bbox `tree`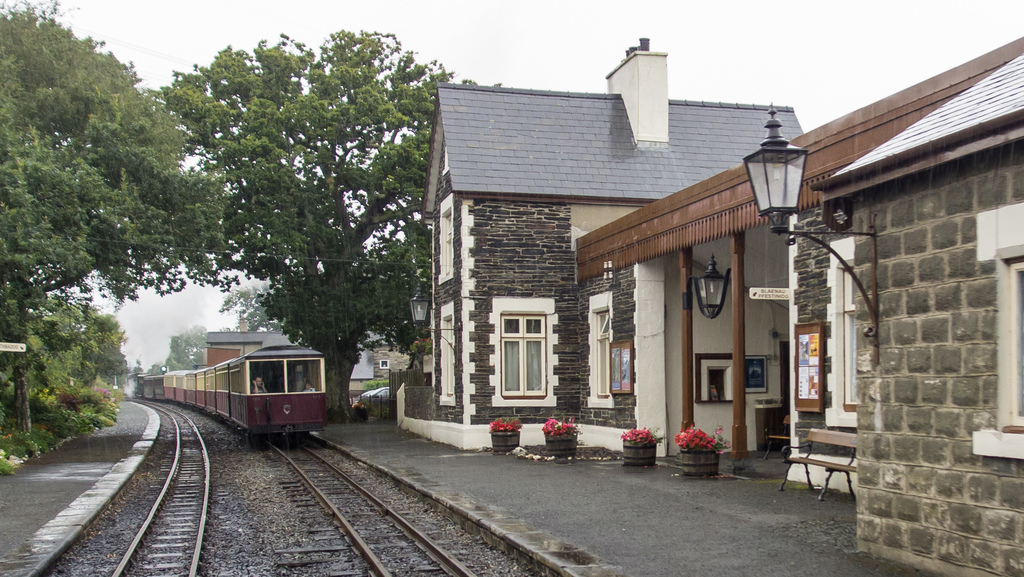
locate(219, 284, 286, 335)
